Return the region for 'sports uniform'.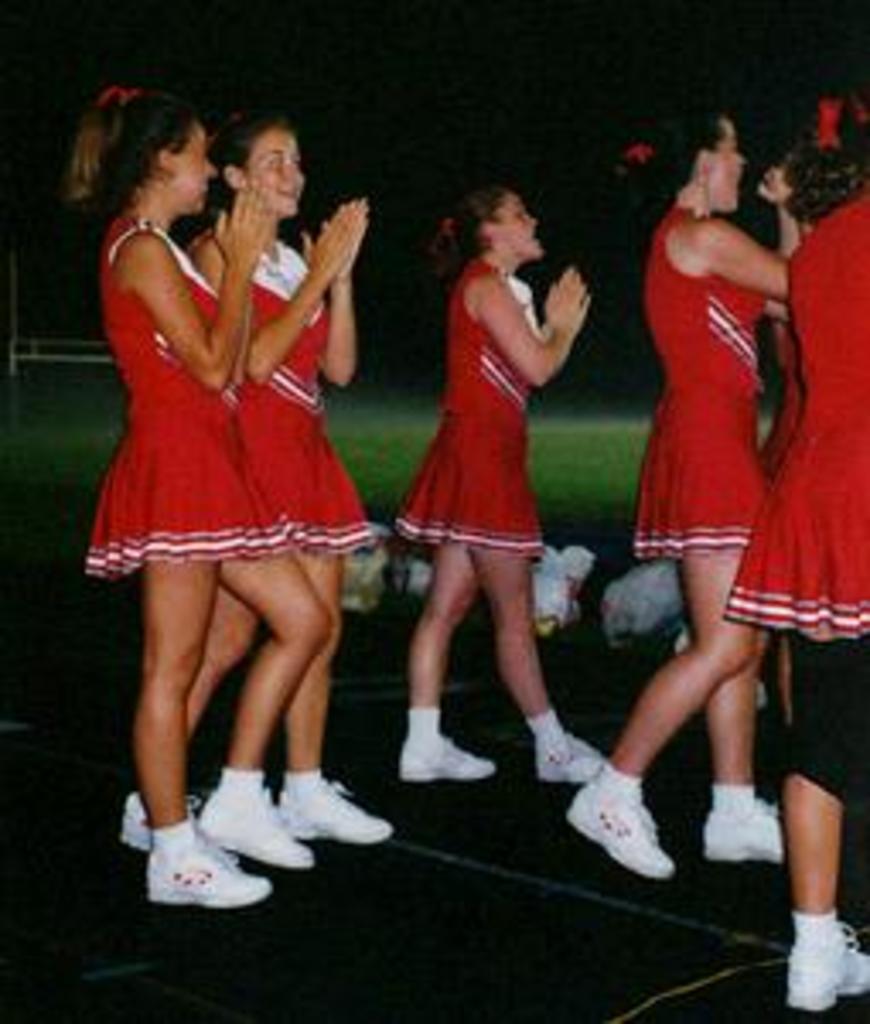
x1=396 y1=246 x2=553 y2=546.
